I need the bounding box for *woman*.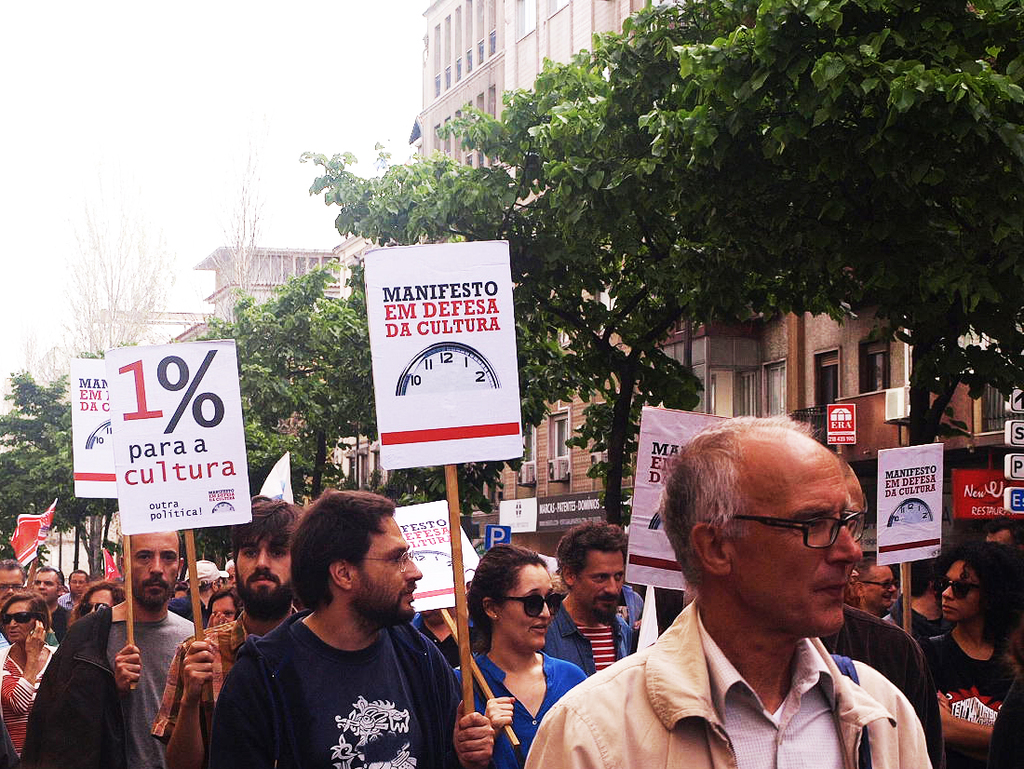
Here it is: detection(441, 538, 589, 766).
